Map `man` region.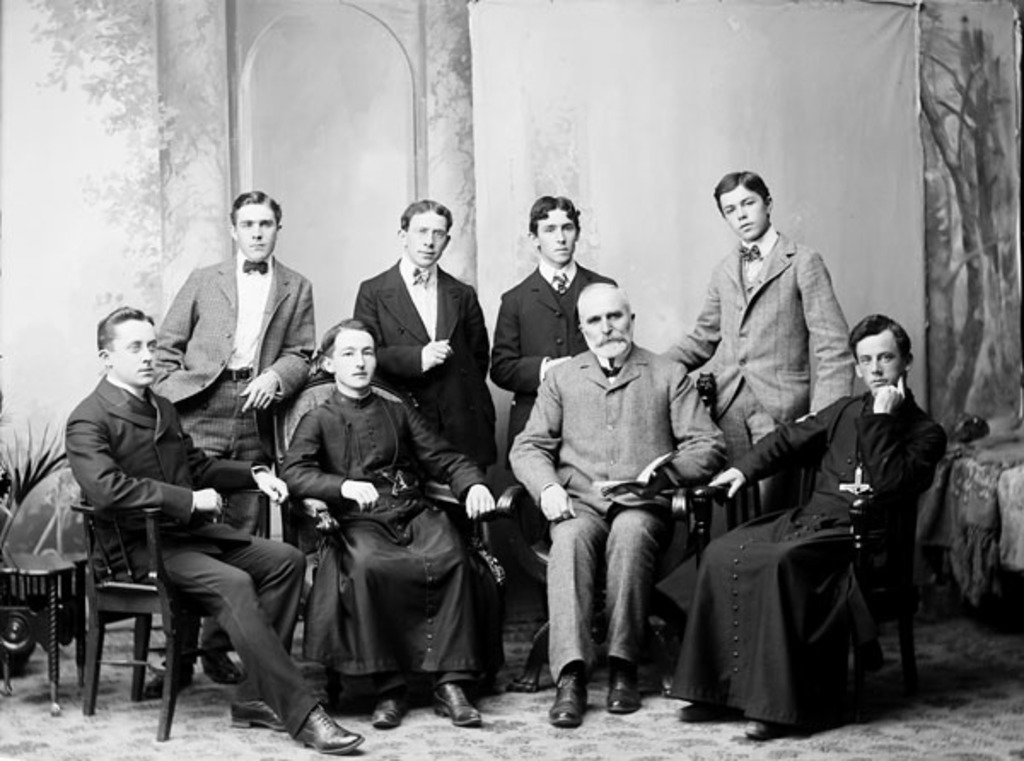
Mapped to 155/191/316/683.
